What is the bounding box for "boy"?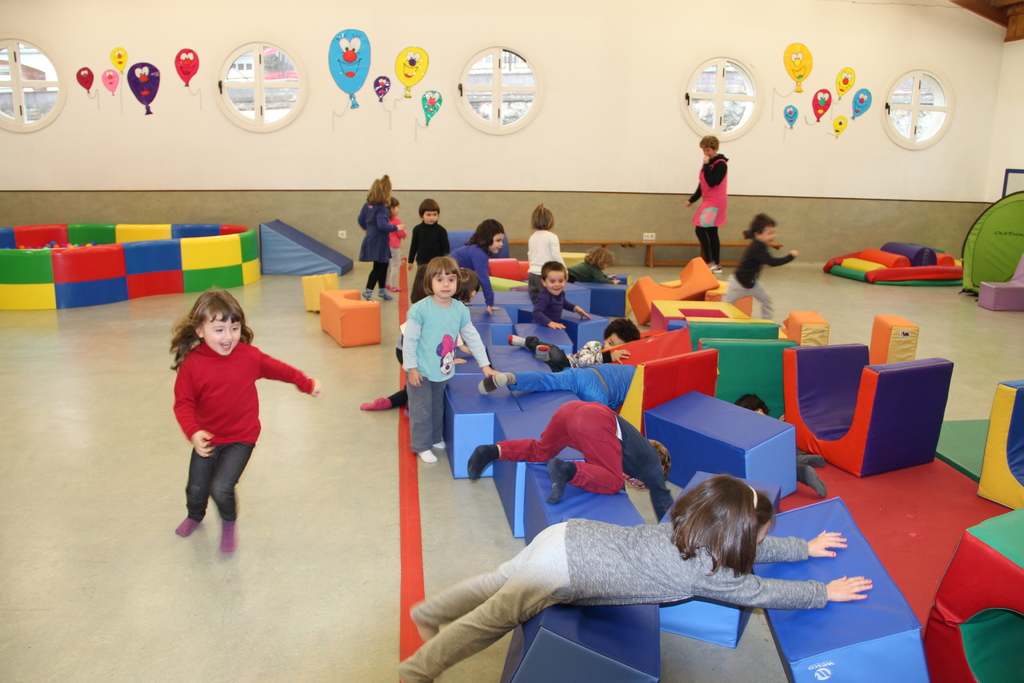
532:256:589:330.
